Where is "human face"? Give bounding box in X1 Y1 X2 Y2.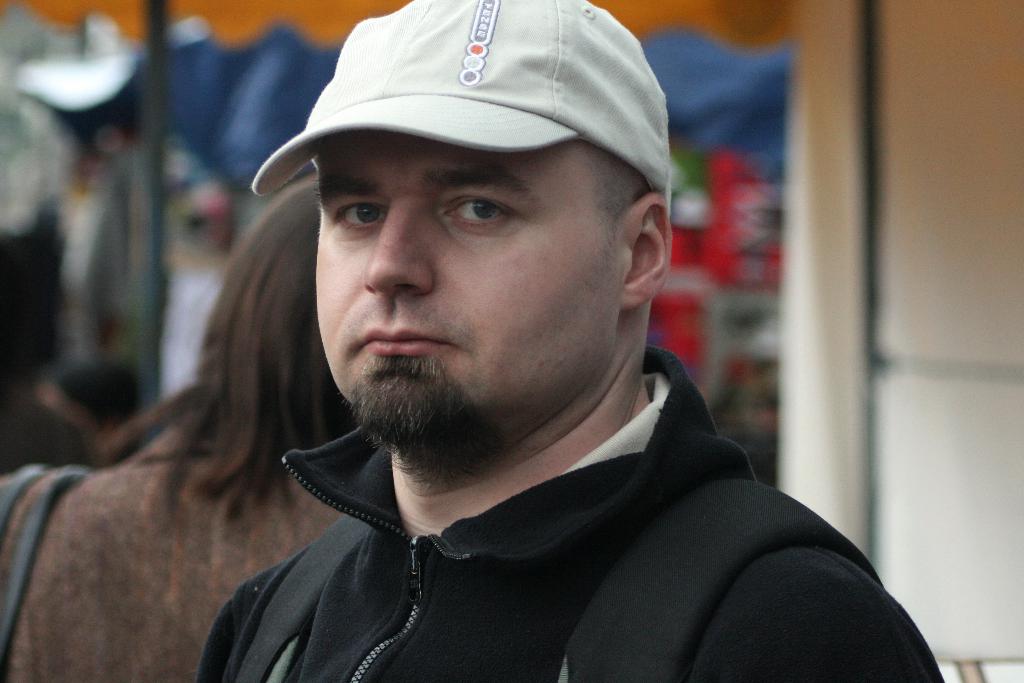
323 135 621 468.
